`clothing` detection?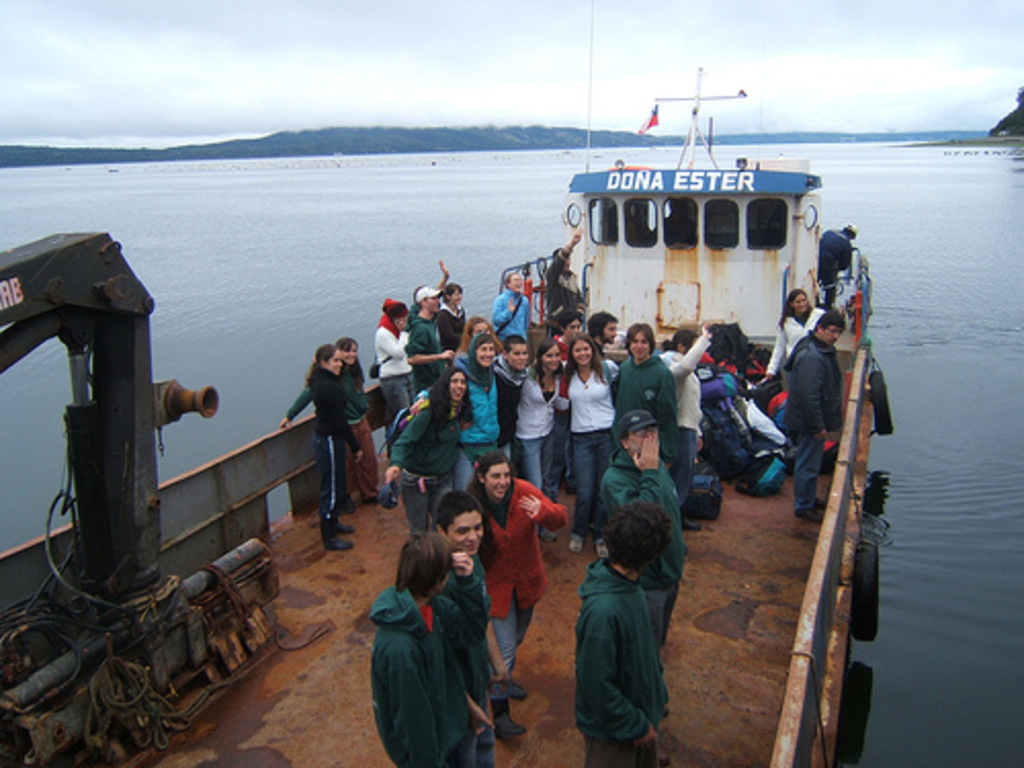
668/334/702/428
